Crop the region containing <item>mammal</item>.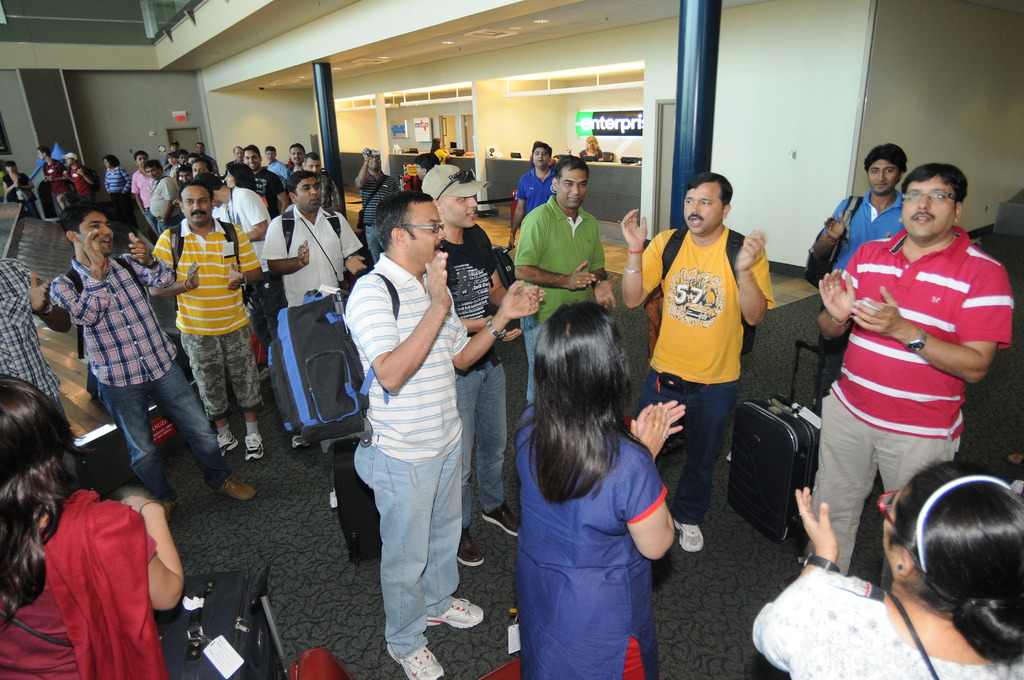
Crop region: box=[511, 147, 606, 402].
